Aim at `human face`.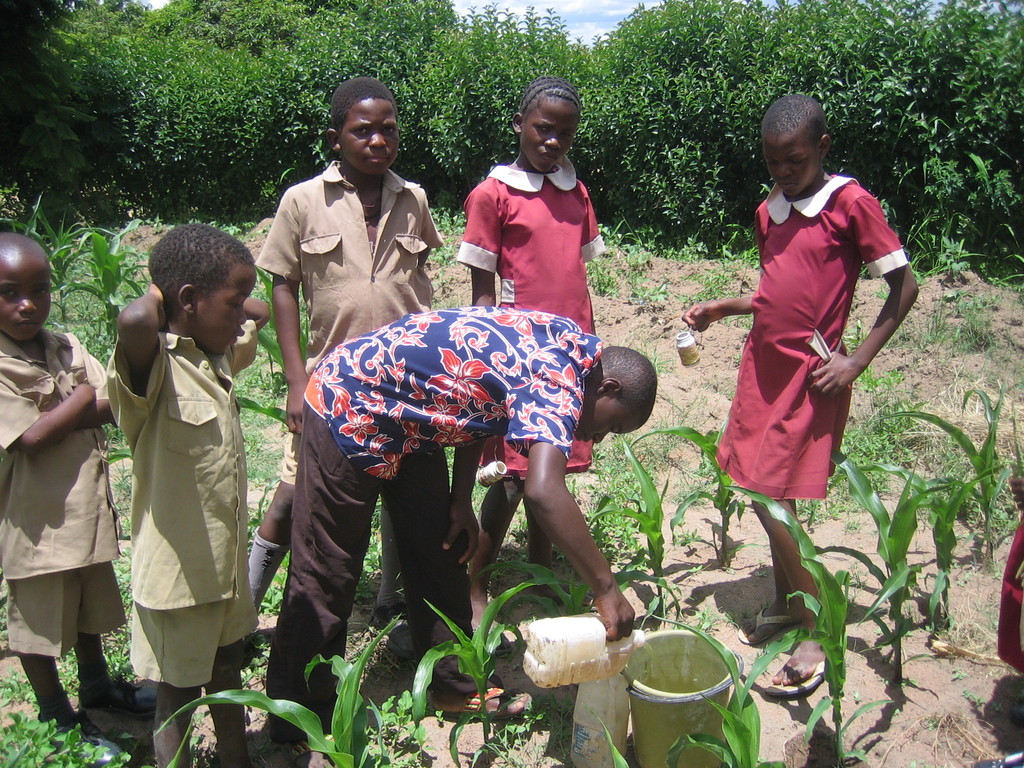
Aimed at <box>340,99,399,176</box>.
